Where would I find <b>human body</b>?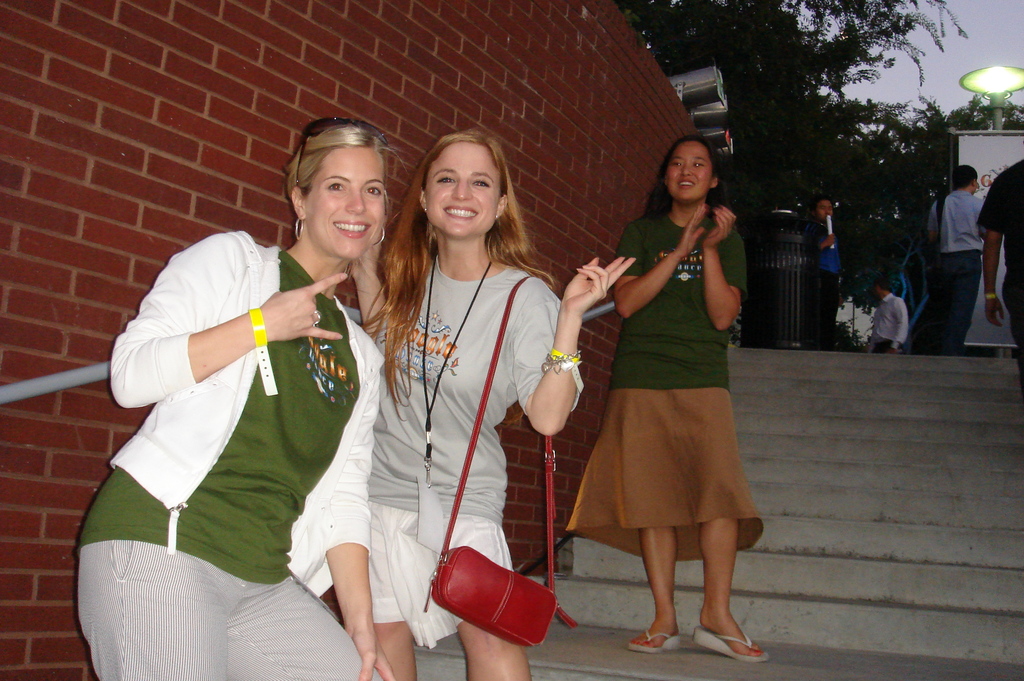
At locate(876, 274, 908, 350).
